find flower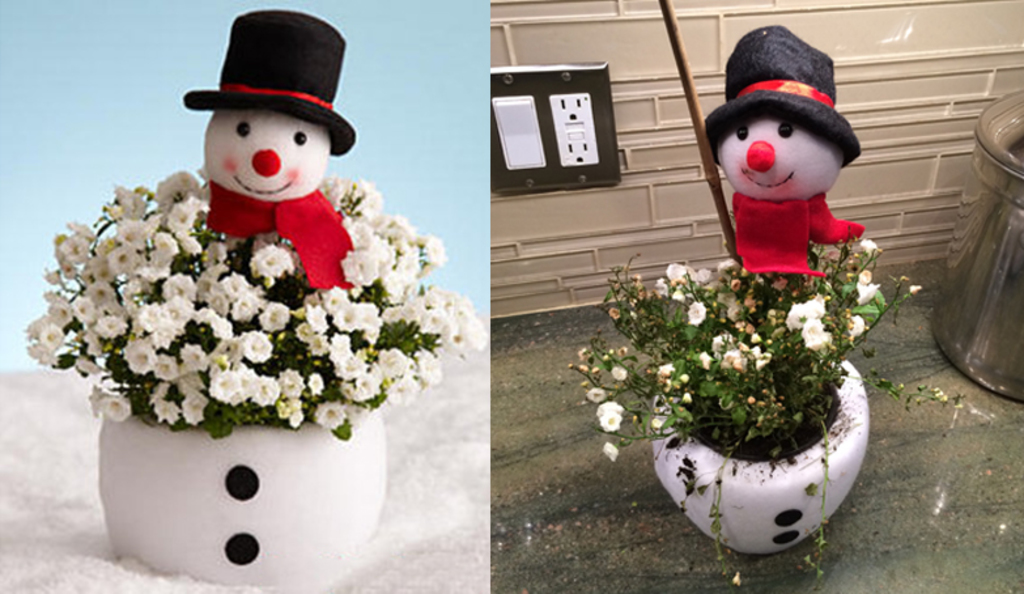
Rect(845, 313, 868, 345)
